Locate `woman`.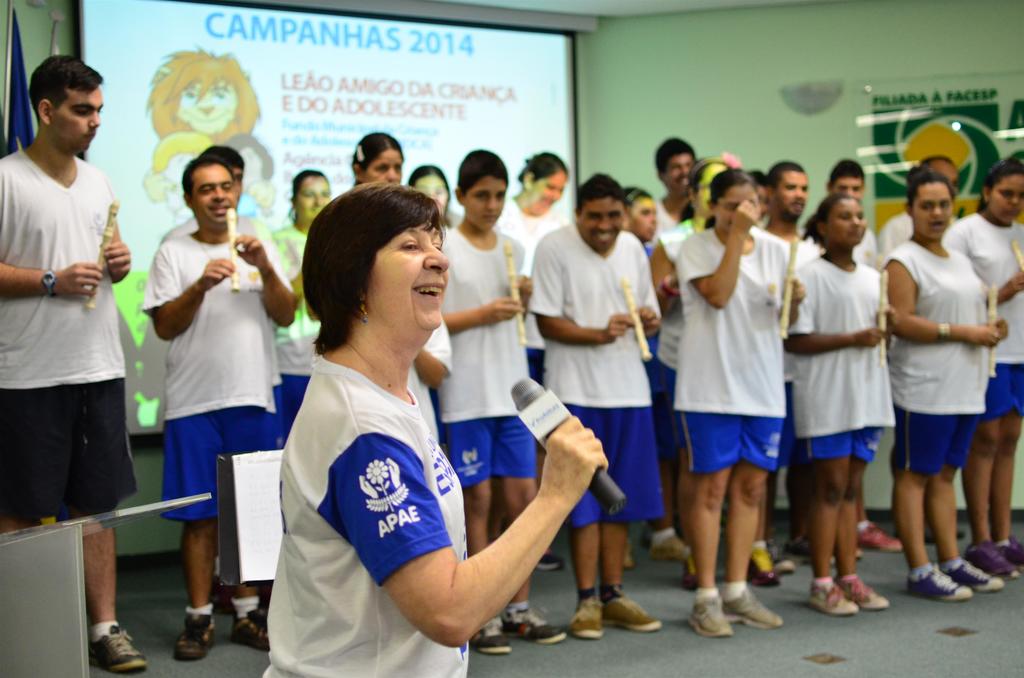
Bounding box: <box>250,170,499,677</box>.
